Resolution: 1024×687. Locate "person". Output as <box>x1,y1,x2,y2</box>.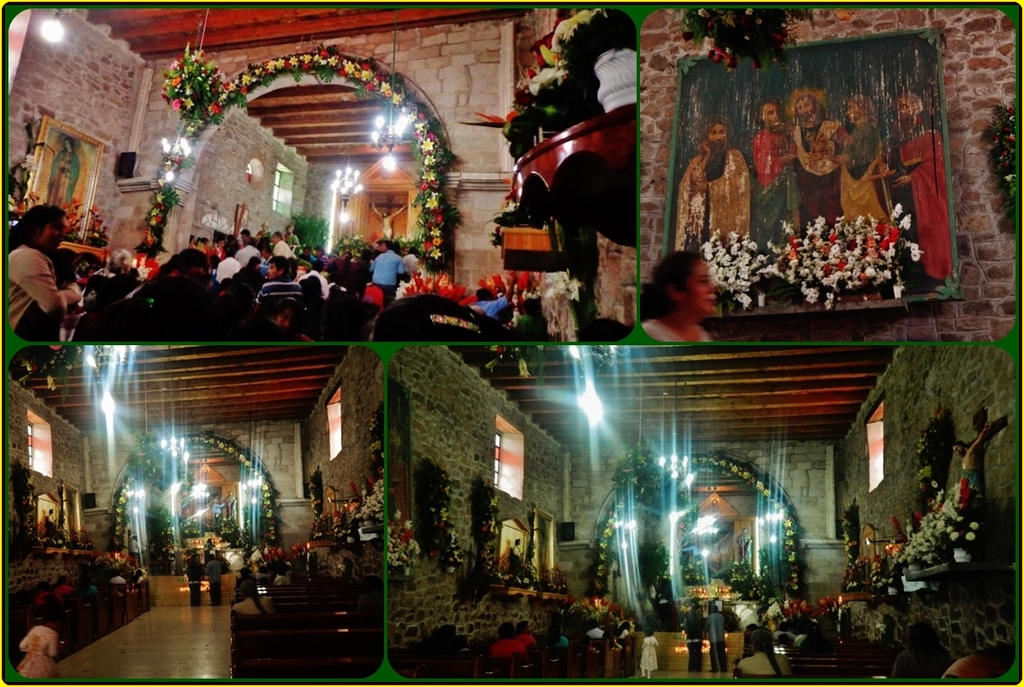
<box>48,572,73,605</box>.
